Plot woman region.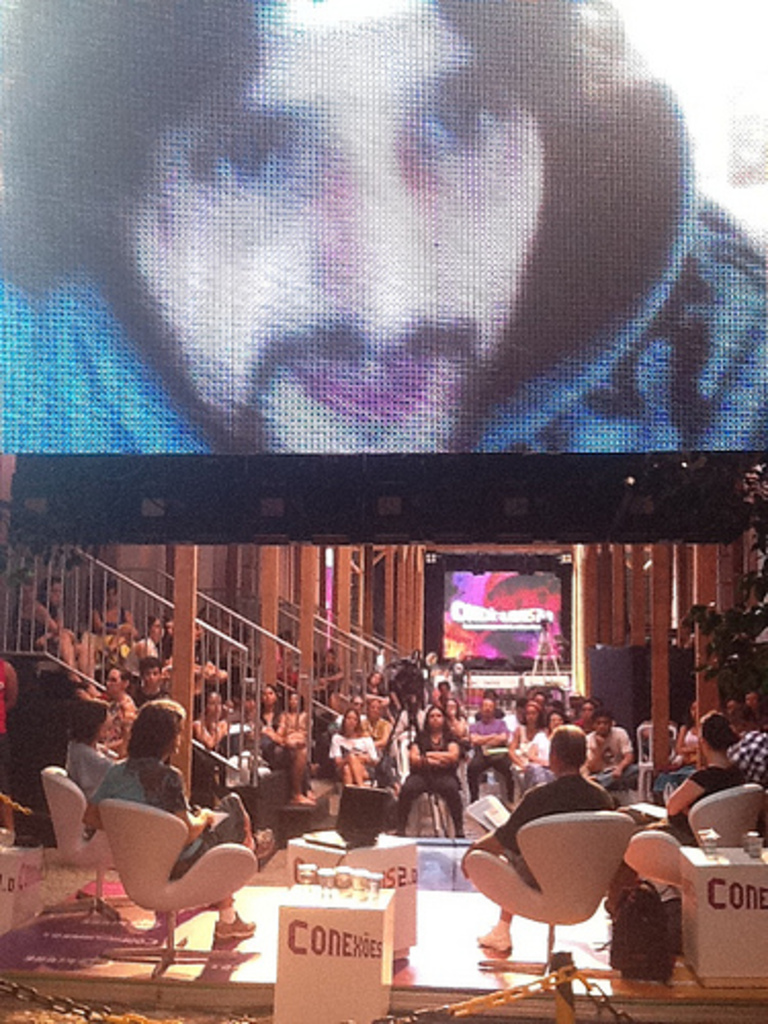
Plotted at 522:711:573:791.
